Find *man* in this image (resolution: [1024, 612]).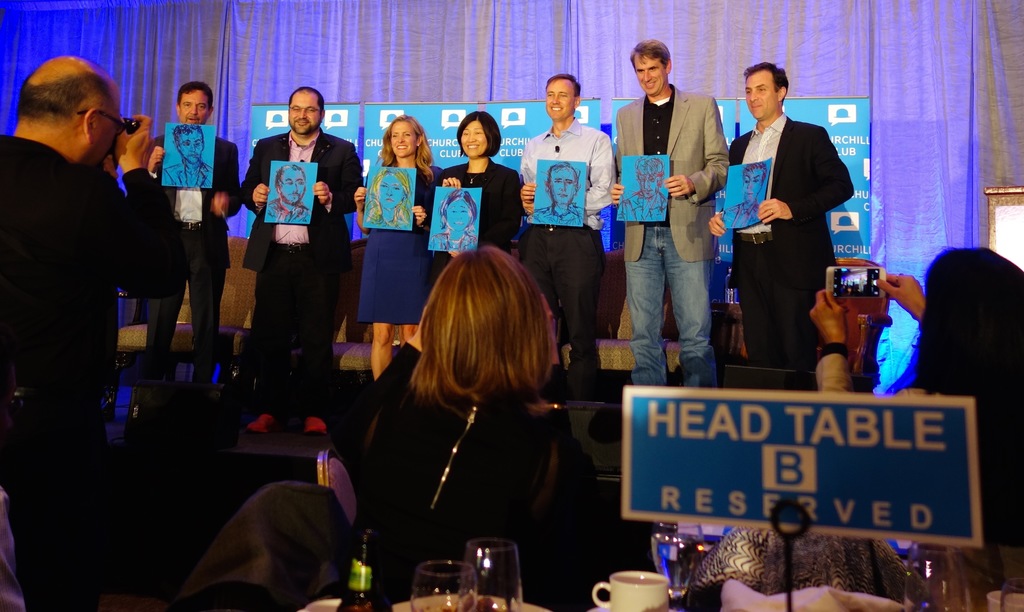
bbox=[0, 52, 173, 611].
